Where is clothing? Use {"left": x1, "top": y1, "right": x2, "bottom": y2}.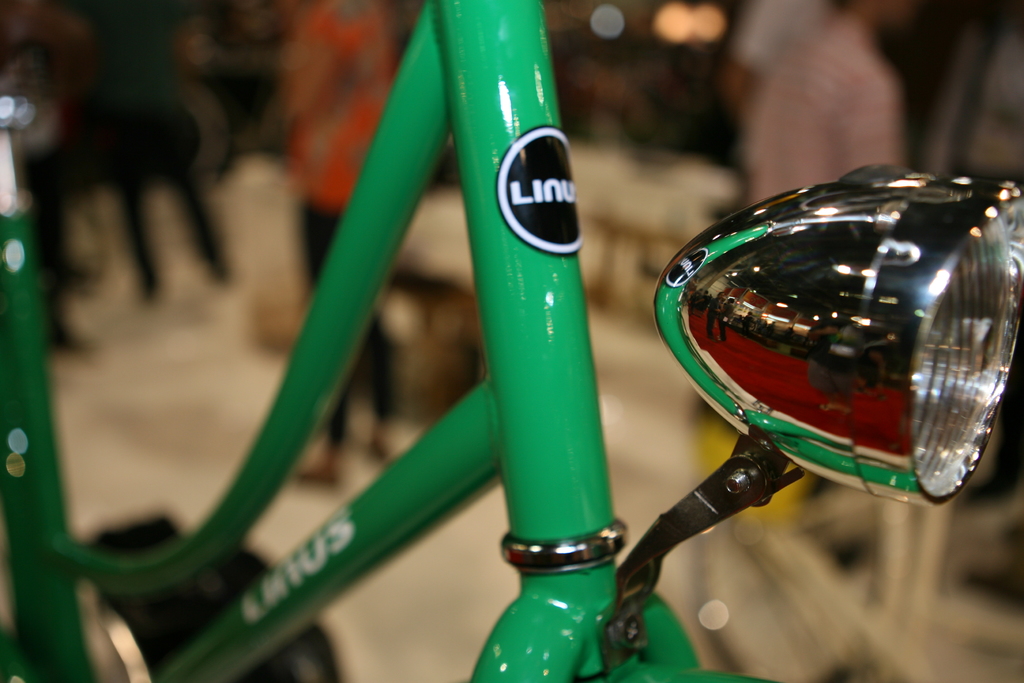
{"left": 745, "top": 10, "right": 914, "bottom": 214}.
